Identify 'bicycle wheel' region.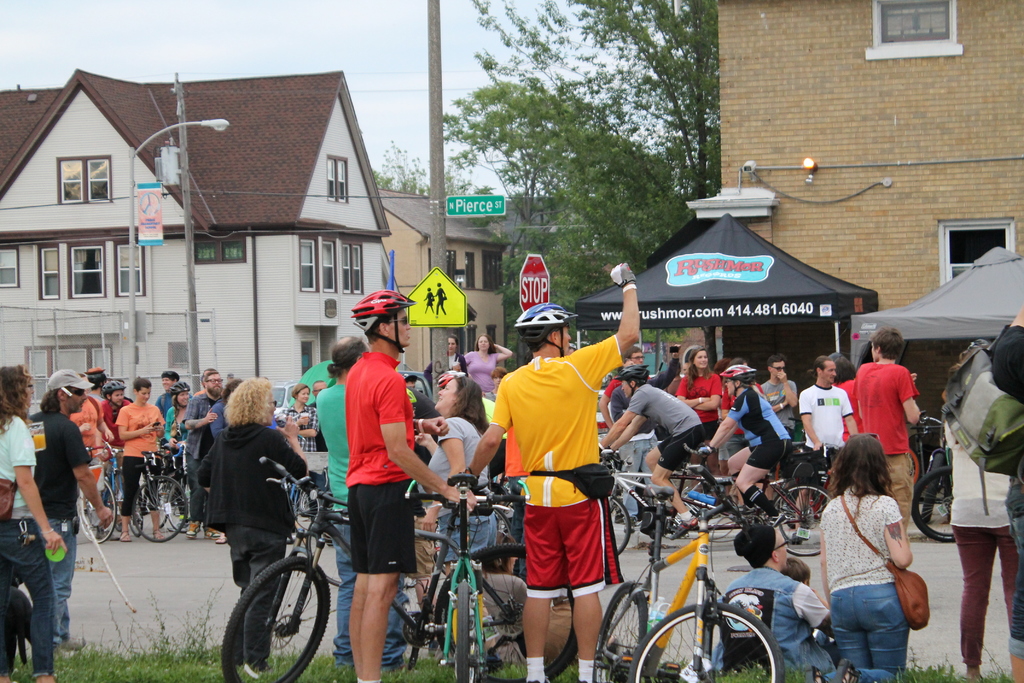
Region: [left=225, top=550, right=333, bottom=678].
